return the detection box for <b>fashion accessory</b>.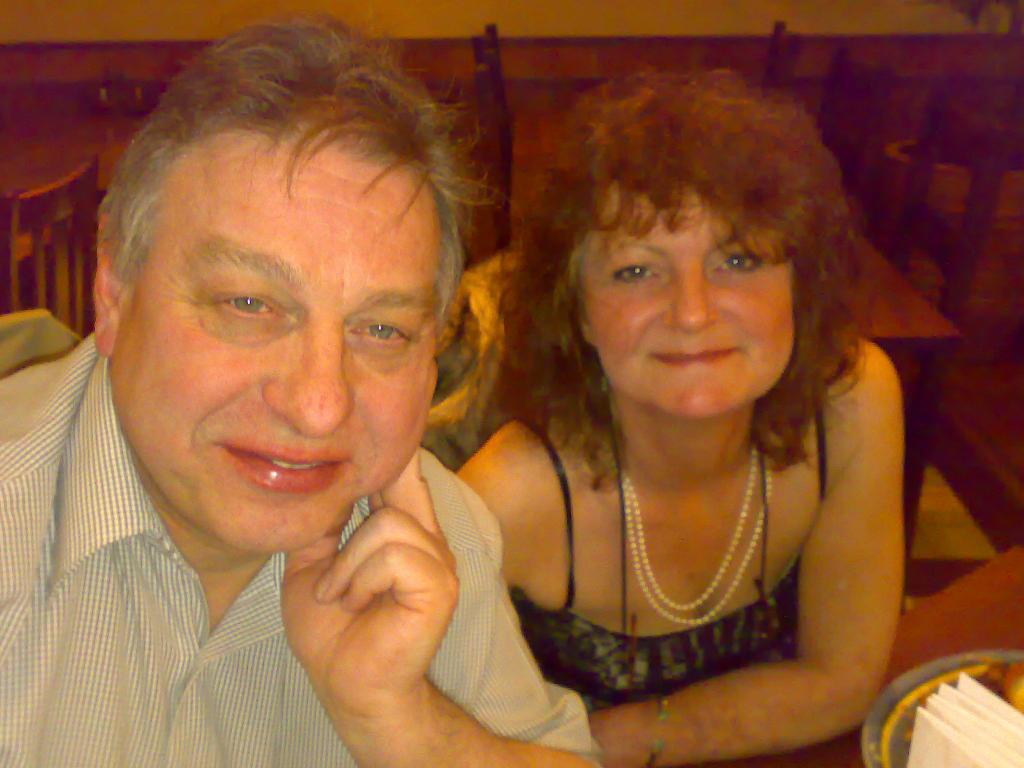
l=604, t=378, r=773, b=627.
